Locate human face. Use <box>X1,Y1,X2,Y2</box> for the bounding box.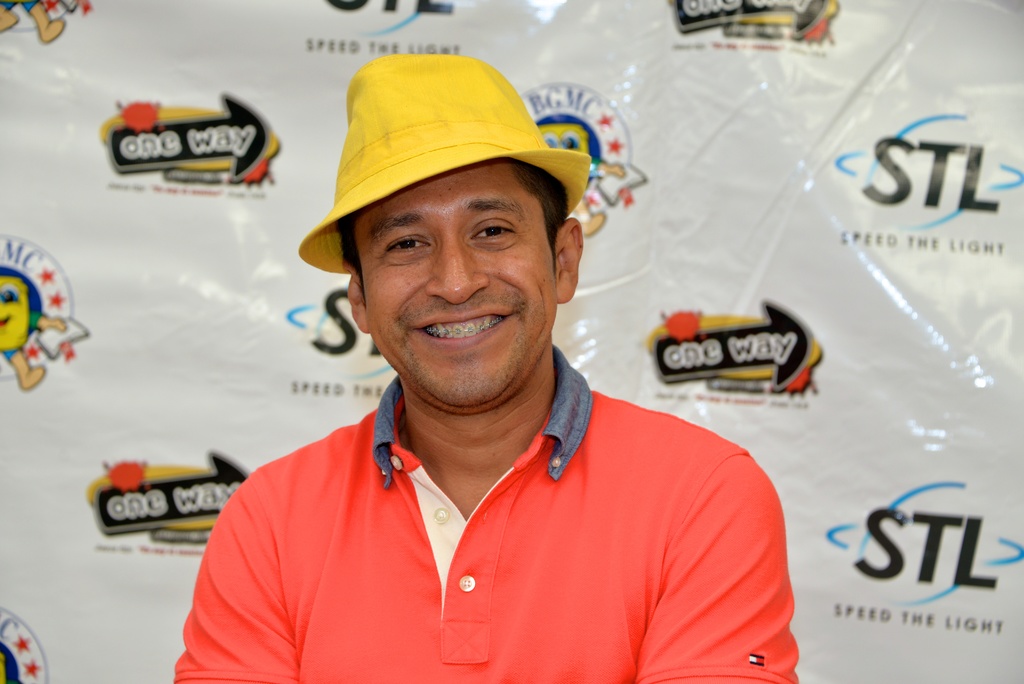
<box>356,161,555,405</box>.
